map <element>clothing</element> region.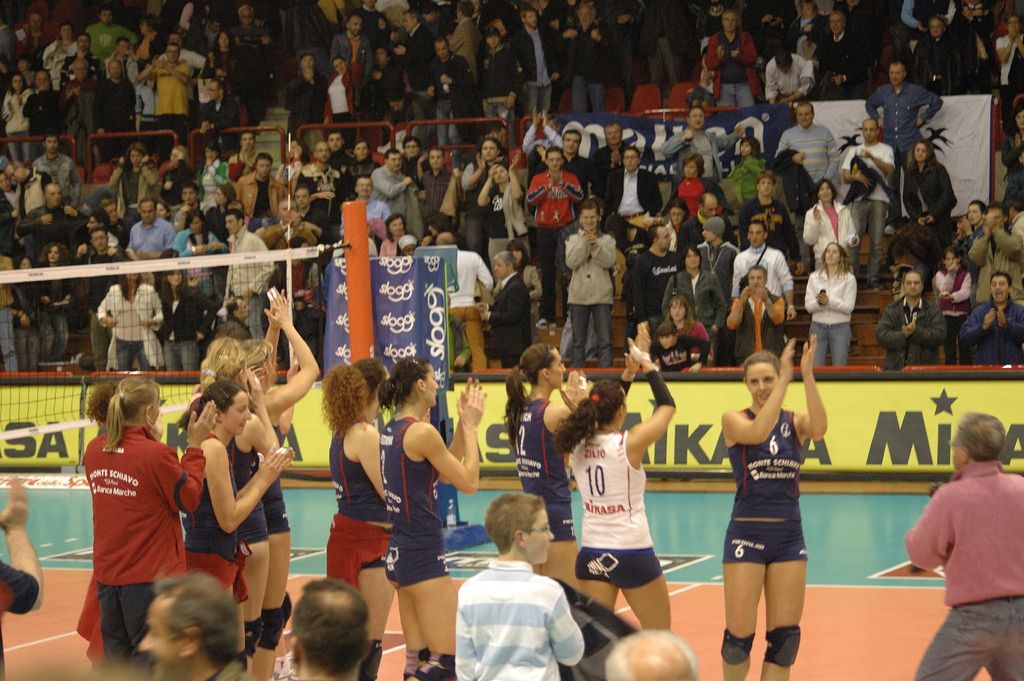
Mapped to detection(0, 552, 40, 677).
